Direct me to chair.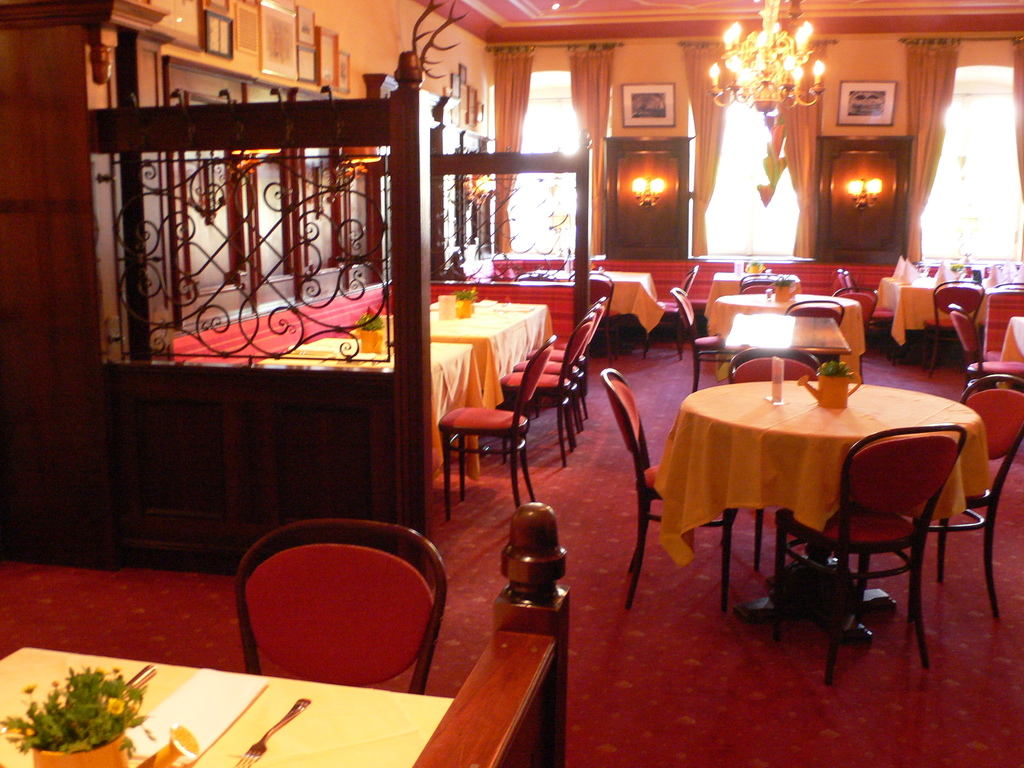
Direction: {"left": 837, "top": 269, "right": 893, "bottom": 310}.
